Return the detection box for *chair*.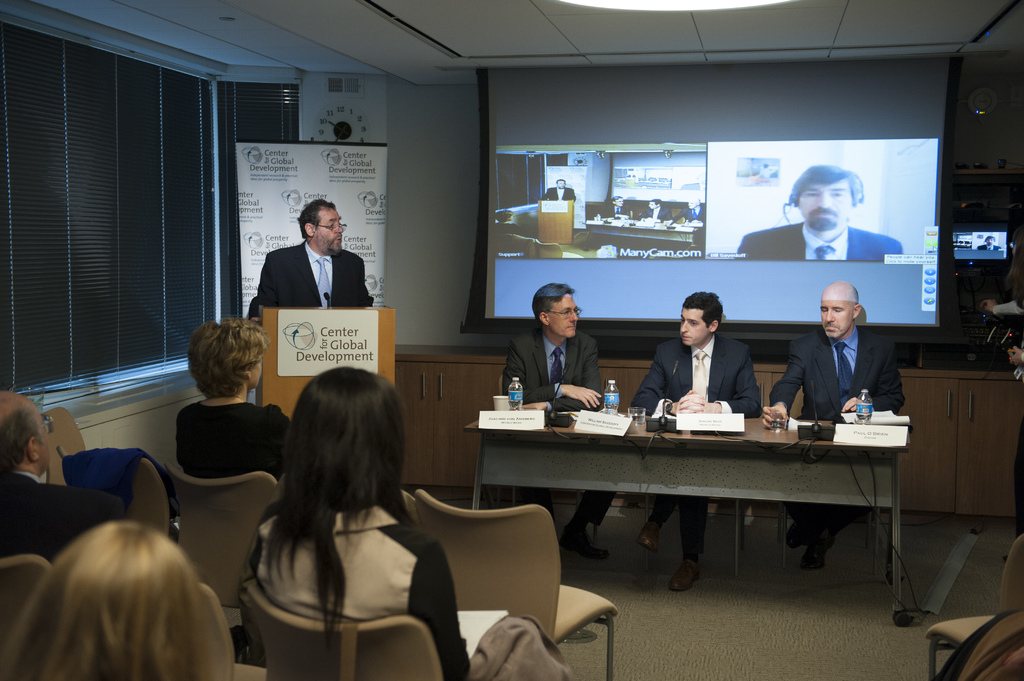
bbox=(241, 576, 440, 680).
